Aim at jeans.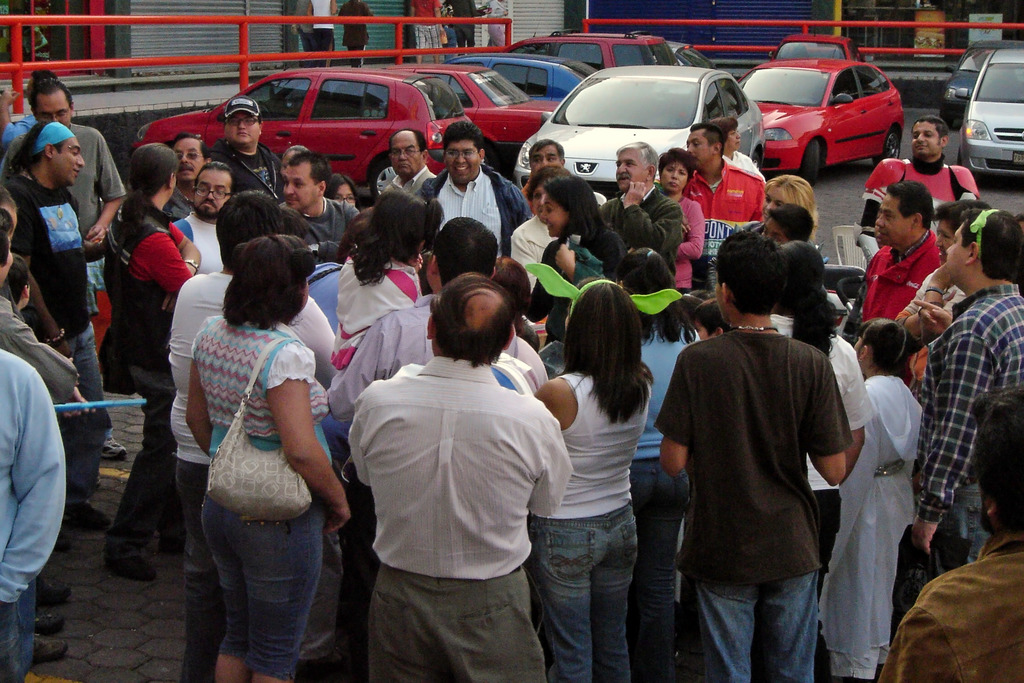
Aimed at select_region(108, 371, 173, 551).
